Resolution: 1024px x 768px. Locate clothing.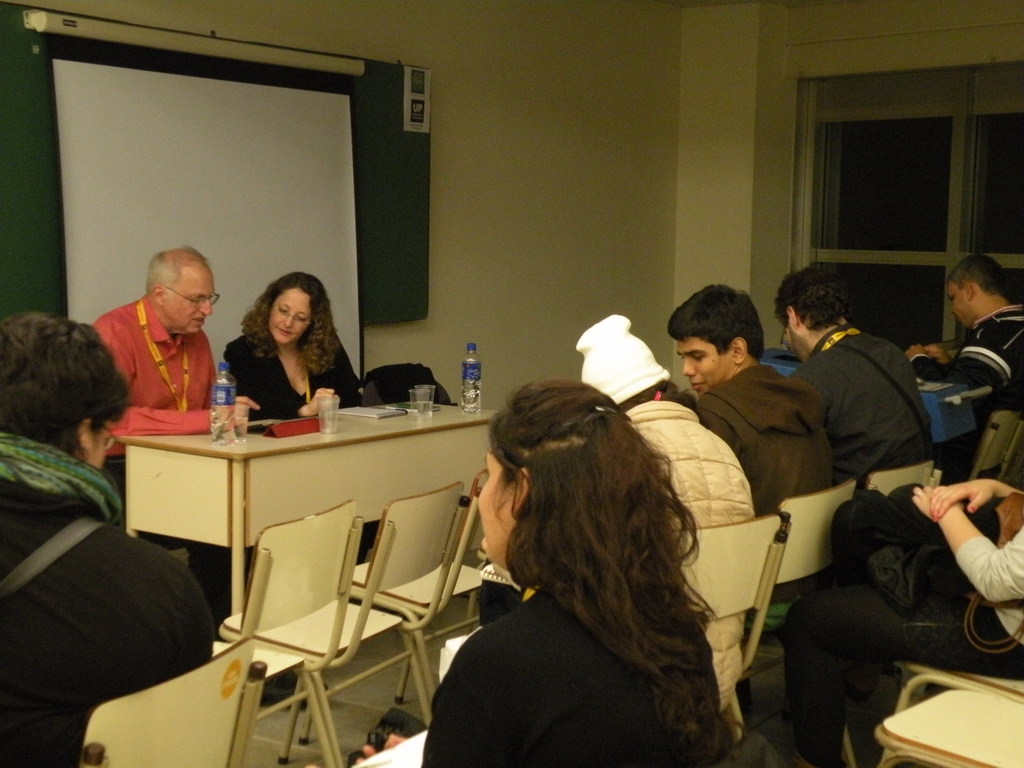
pyautogui.locateOnScreen(79, 291, 212, 503).
